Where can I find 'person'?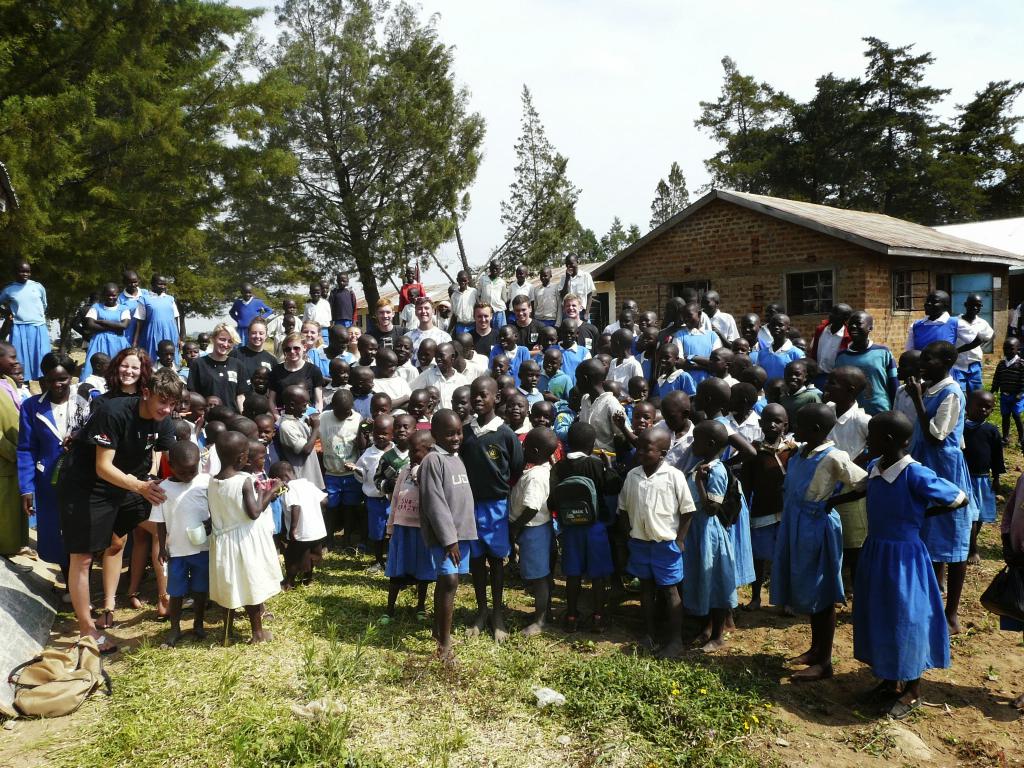
You can find it at 294/283/337/348.
